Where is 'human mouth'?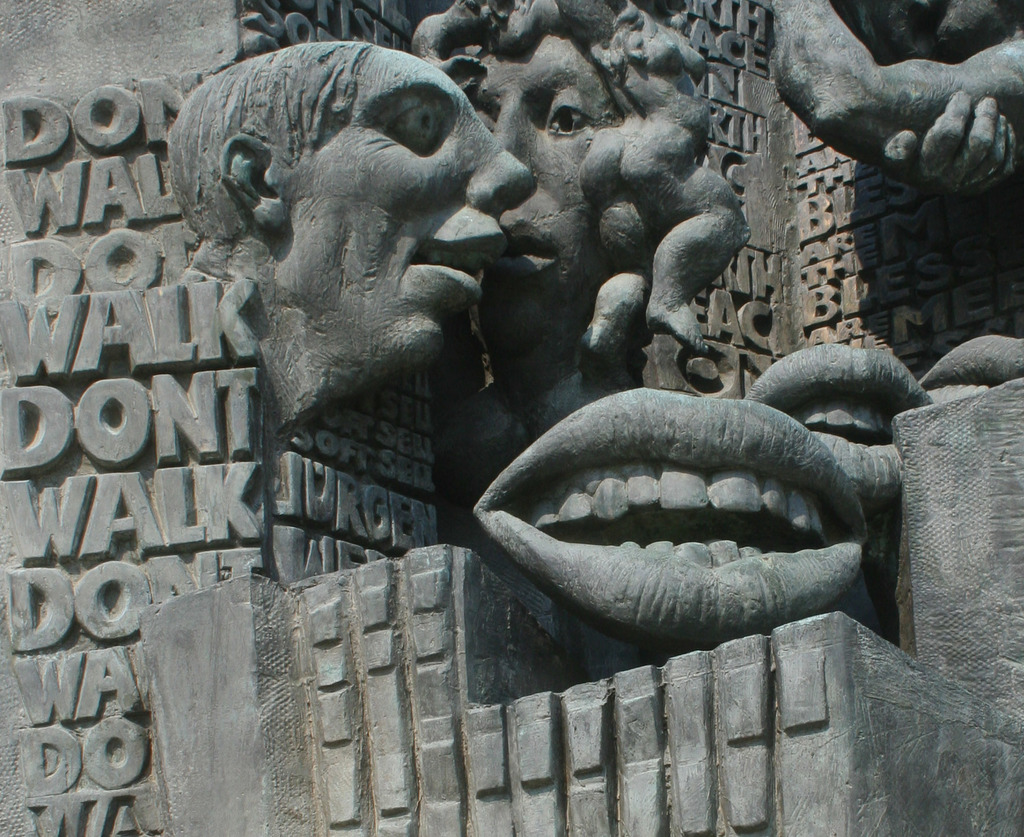
rect(472, 392, 906, 658).
